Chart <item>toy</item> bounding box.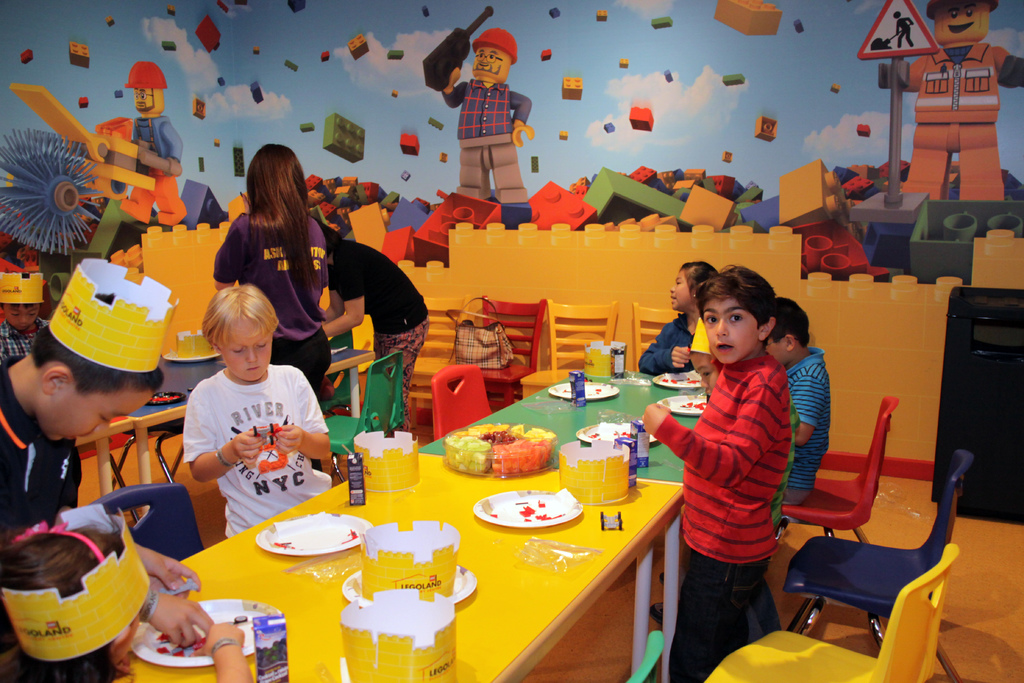
Charted: <region>440, 154, 449, 165</region>.
